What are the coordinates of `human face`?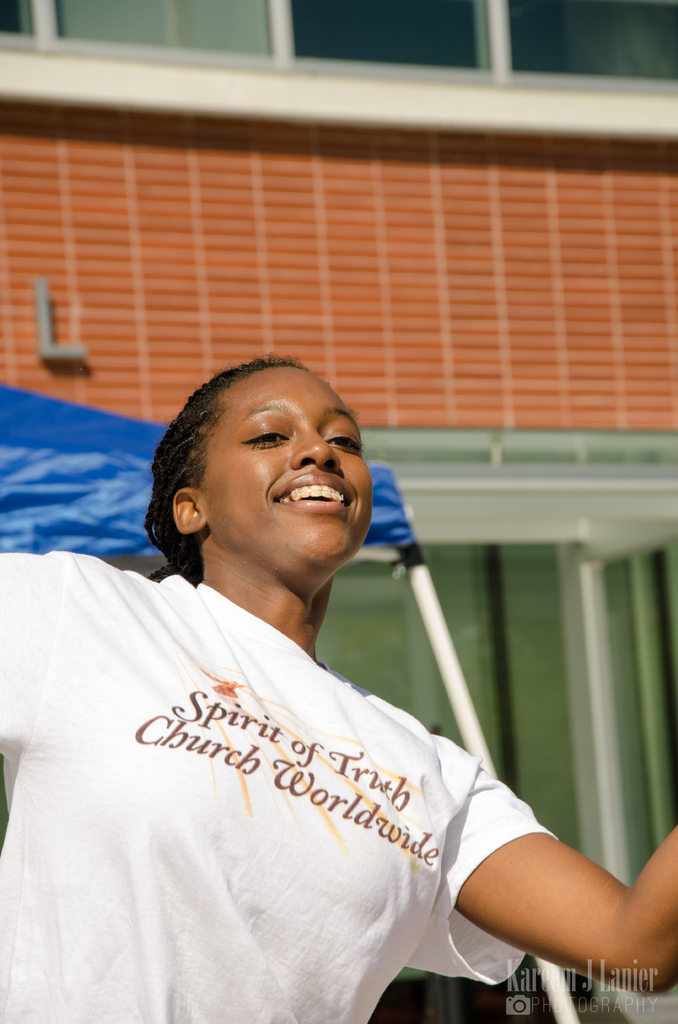
Rect(198, 367, 367, 557).
